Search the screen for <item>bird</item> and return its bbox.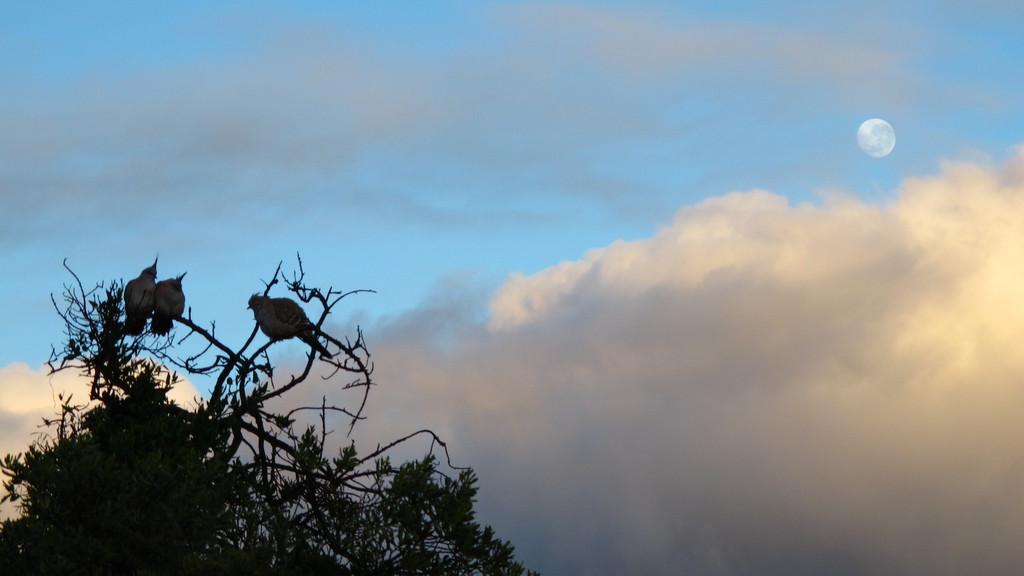
Found: [236,282,314,343].
